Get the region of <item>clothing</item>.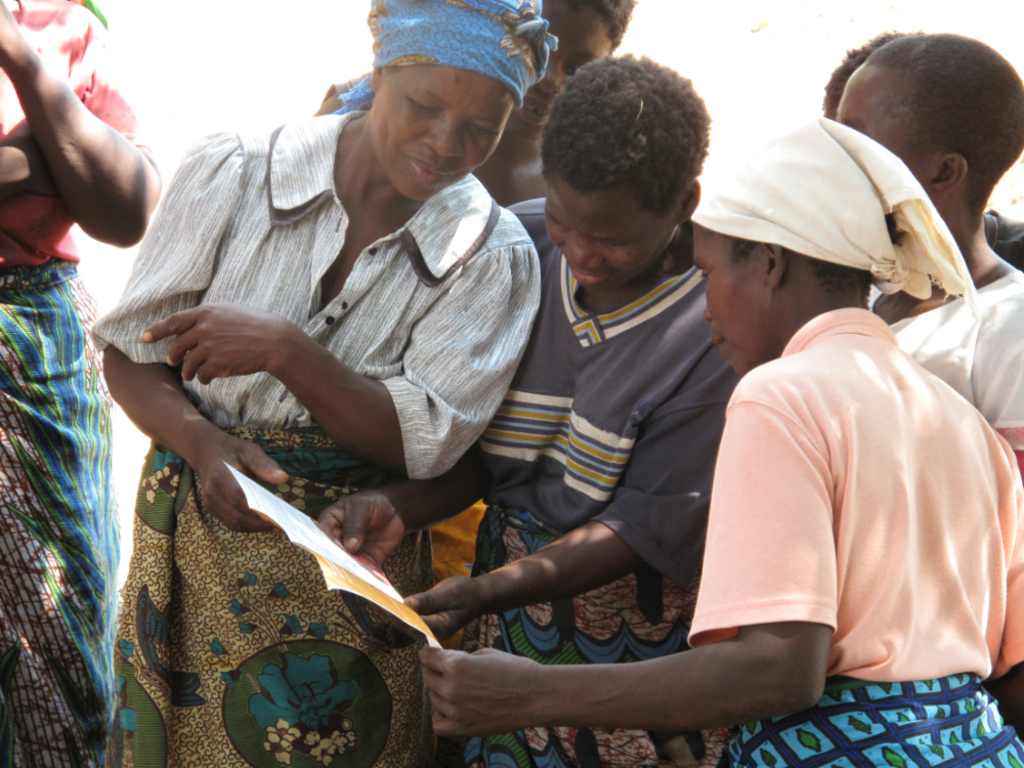
[459, 197, 743, 767].
